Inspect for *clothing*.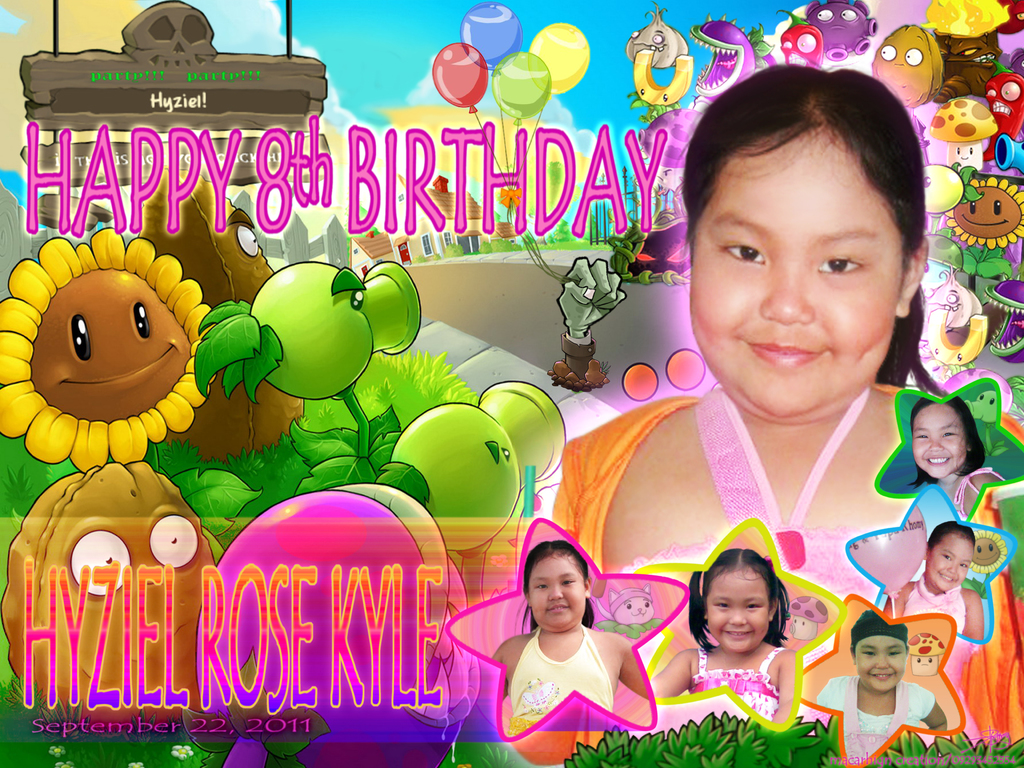
Inspection: box=[820, 674, 937, 756].
